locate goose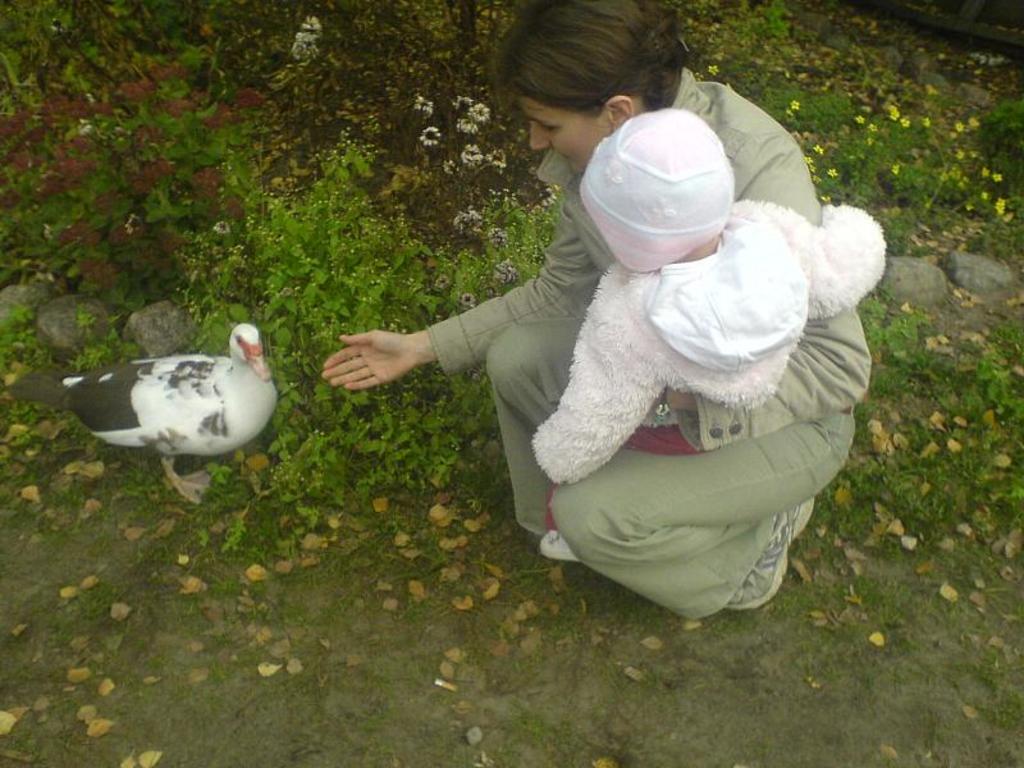
<box>54,310,280,488</box>
